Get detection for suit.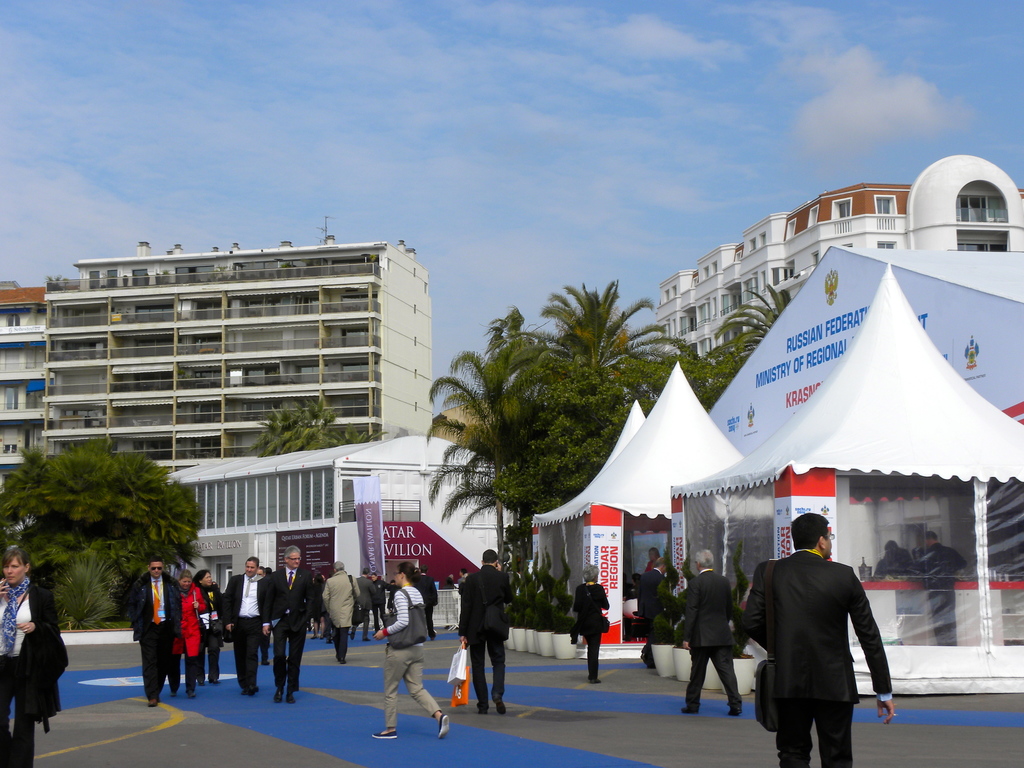
Detection: pyautogui.locateOnScreen(222, 573, 263, 689).
